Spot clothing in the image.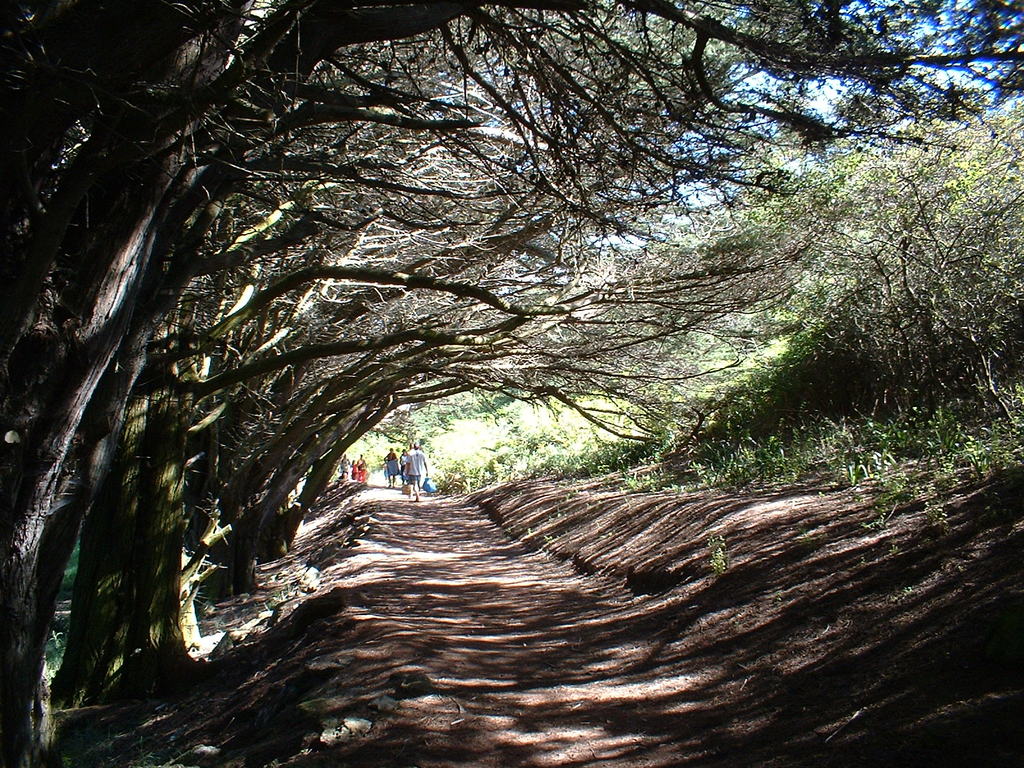
clothing found at l=355, t=458, r=367, b=481.
